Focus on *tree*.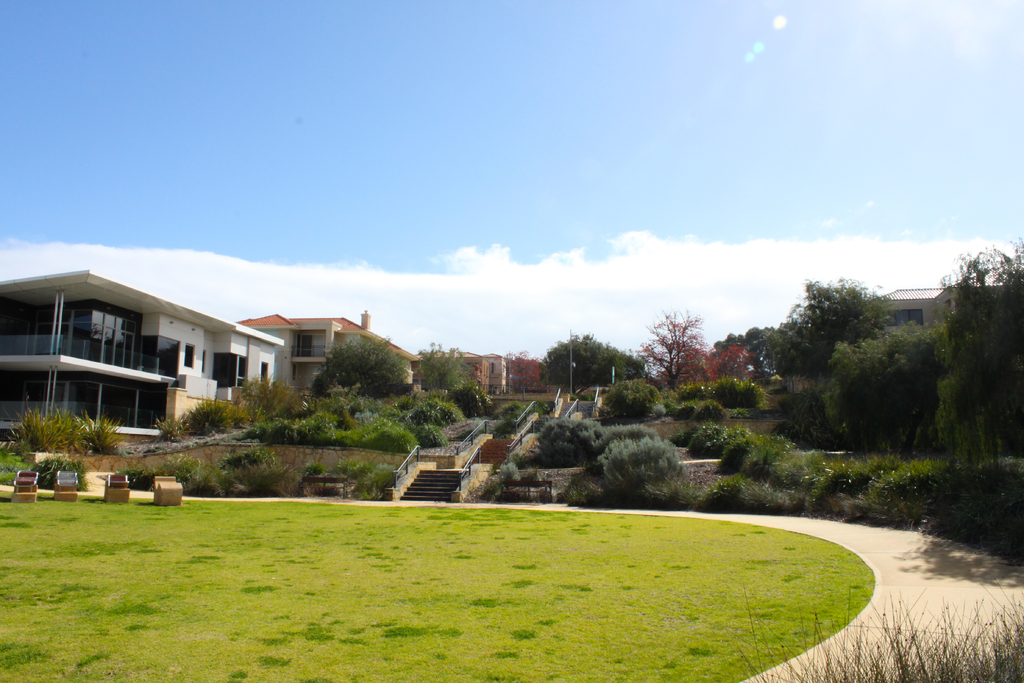
Focused at (left=637, top=308, right=714, bottom=390).
